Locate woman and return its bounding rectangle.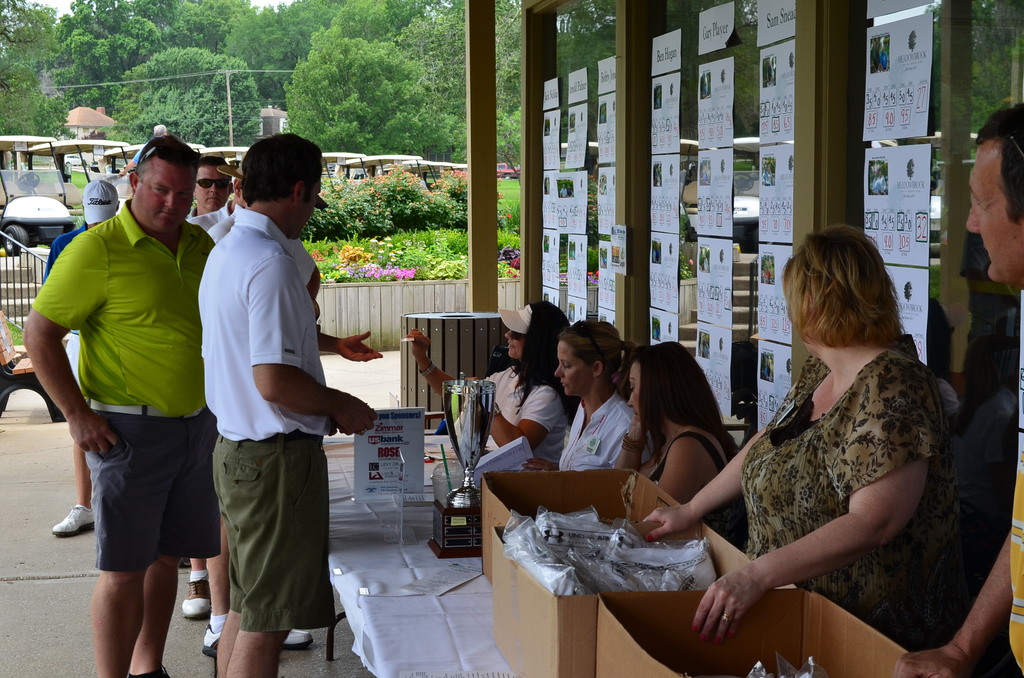
409/301/577/466.
